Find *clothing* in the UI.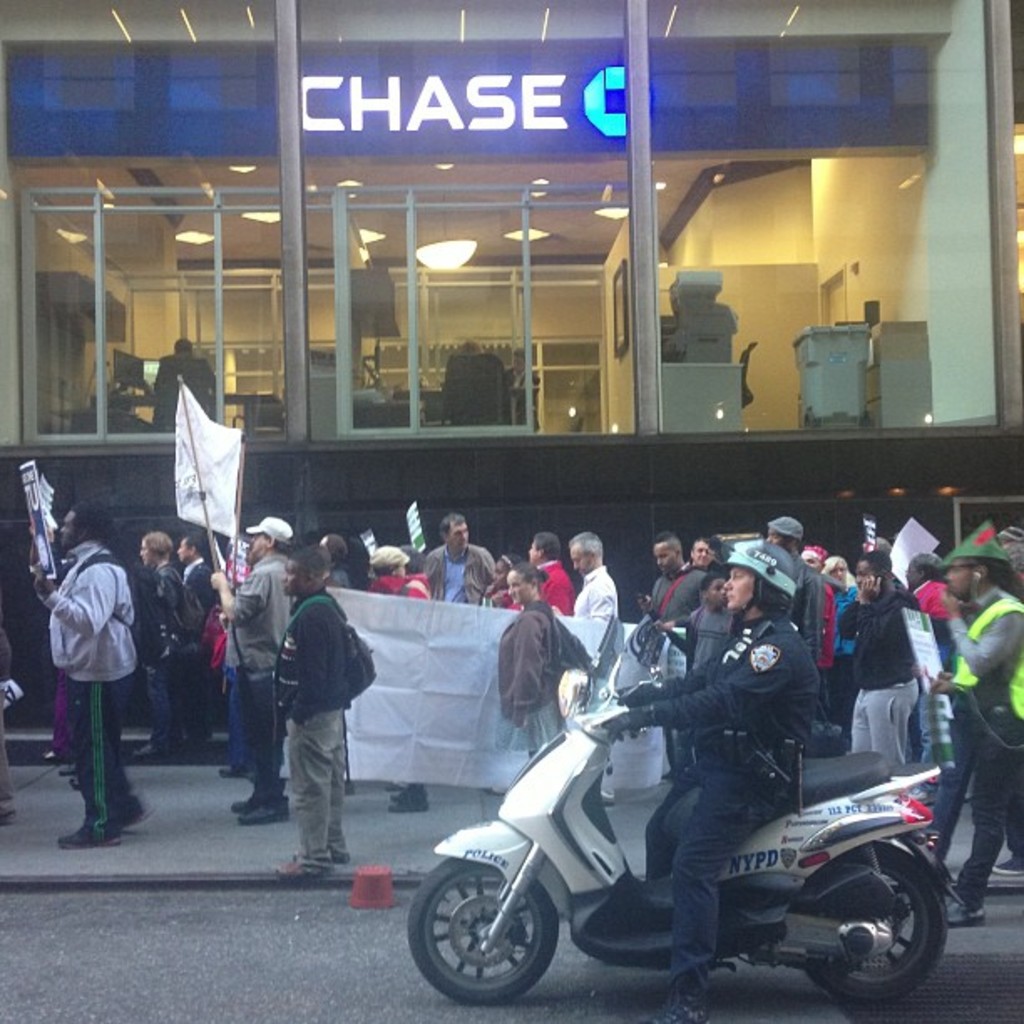
UI element at <bbox>274, 587, 355, 723</bbox>.
